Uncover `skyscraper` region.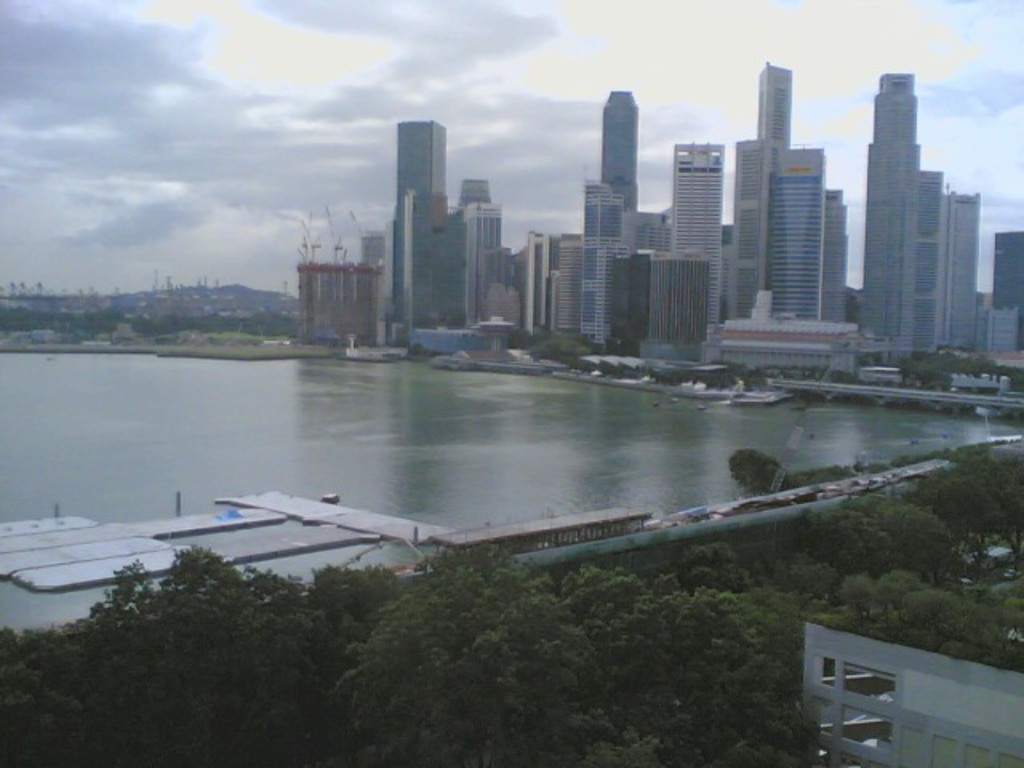
Uncovered: [702, 53, 842, 379].
